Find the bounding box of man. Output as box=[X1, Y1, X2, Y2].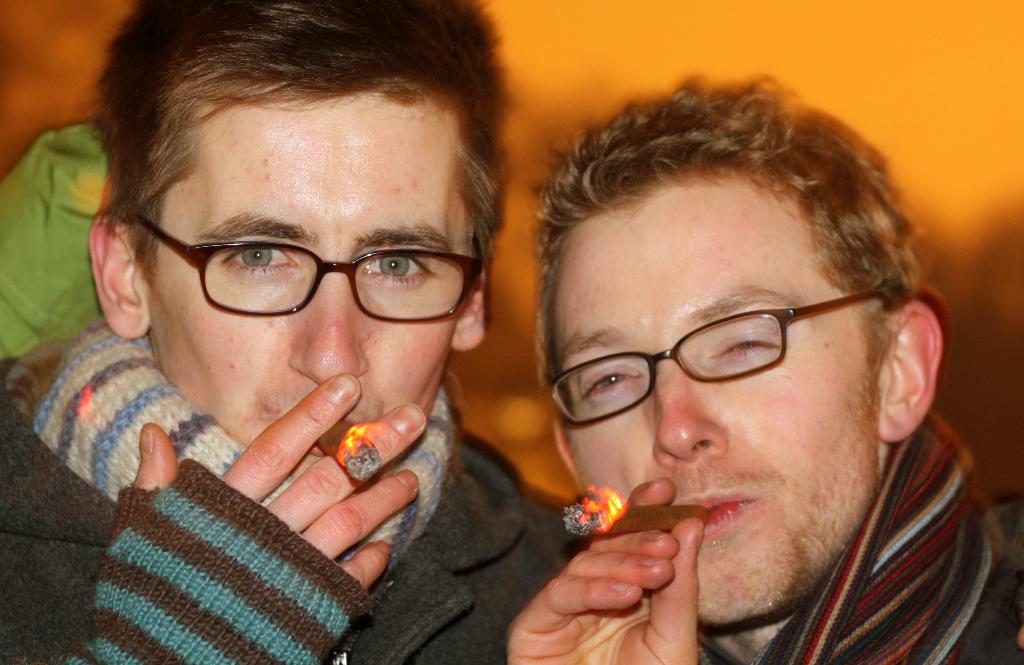
box=[390, 53, 1019, 661].
